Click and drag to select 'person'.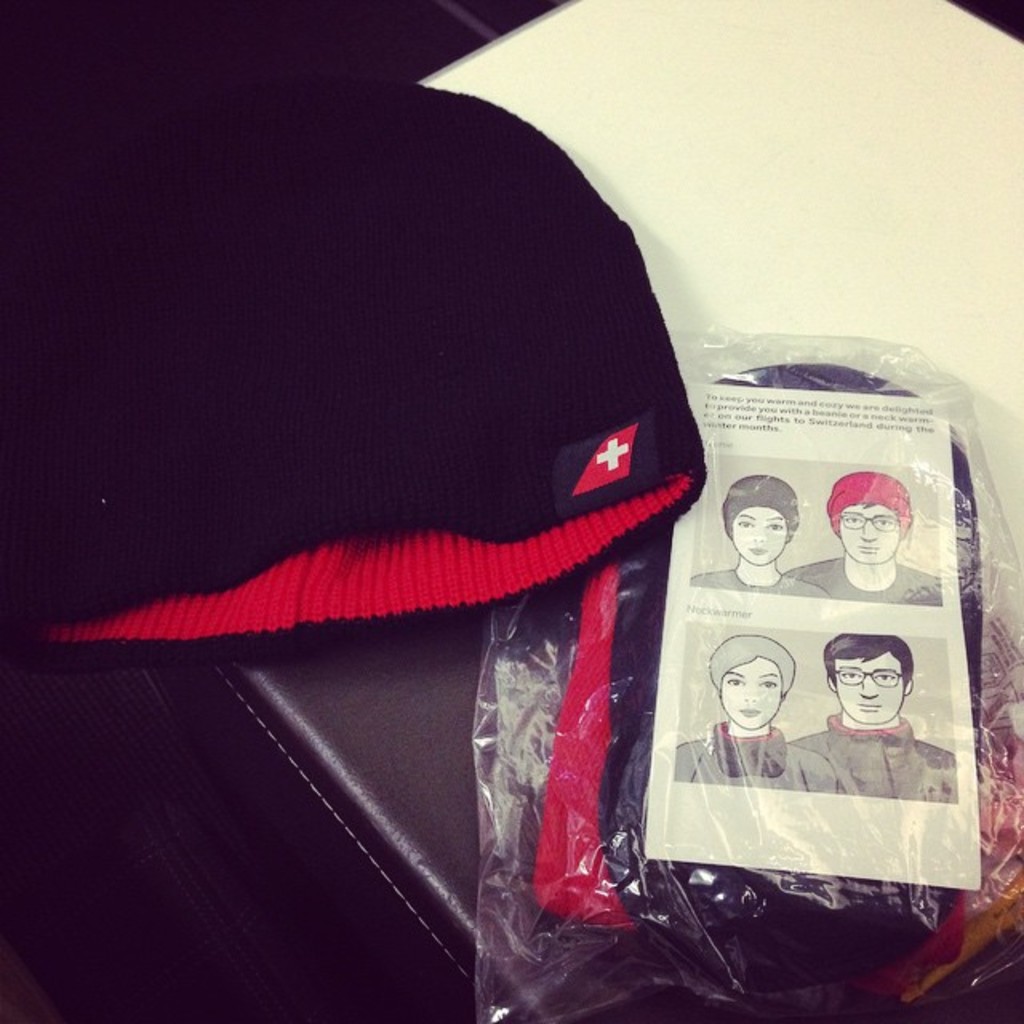
Selection: rect(778, 470, 947, 608).
